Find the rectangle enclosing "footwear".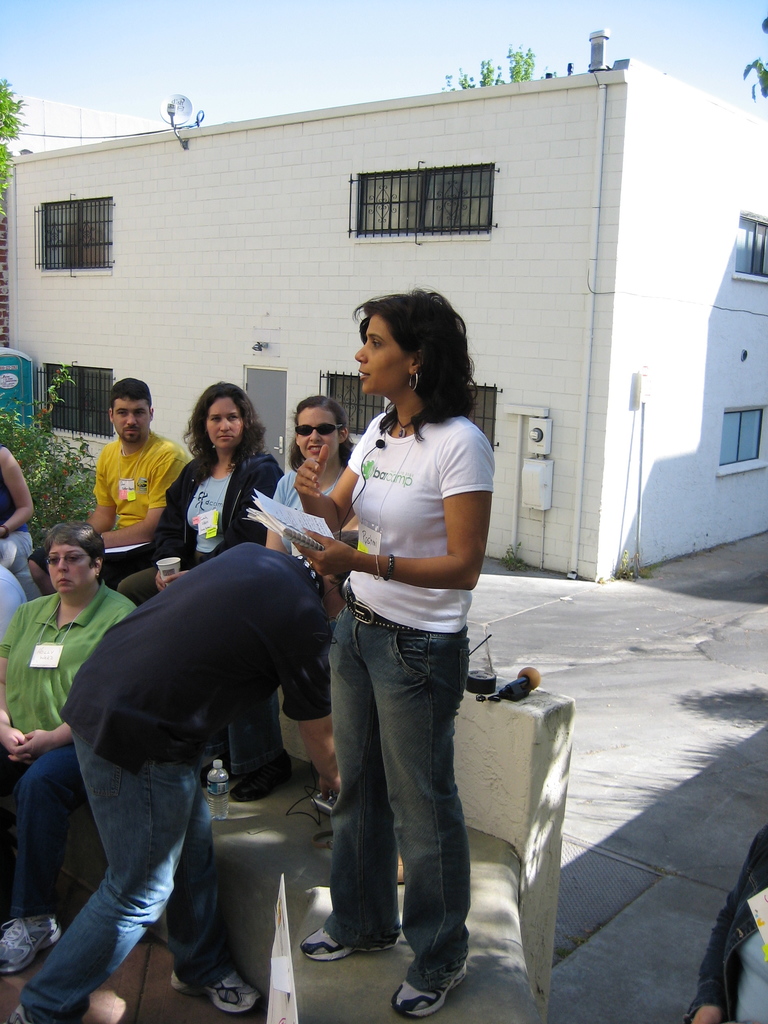
bbox=(168, 970, 264, 1010).
